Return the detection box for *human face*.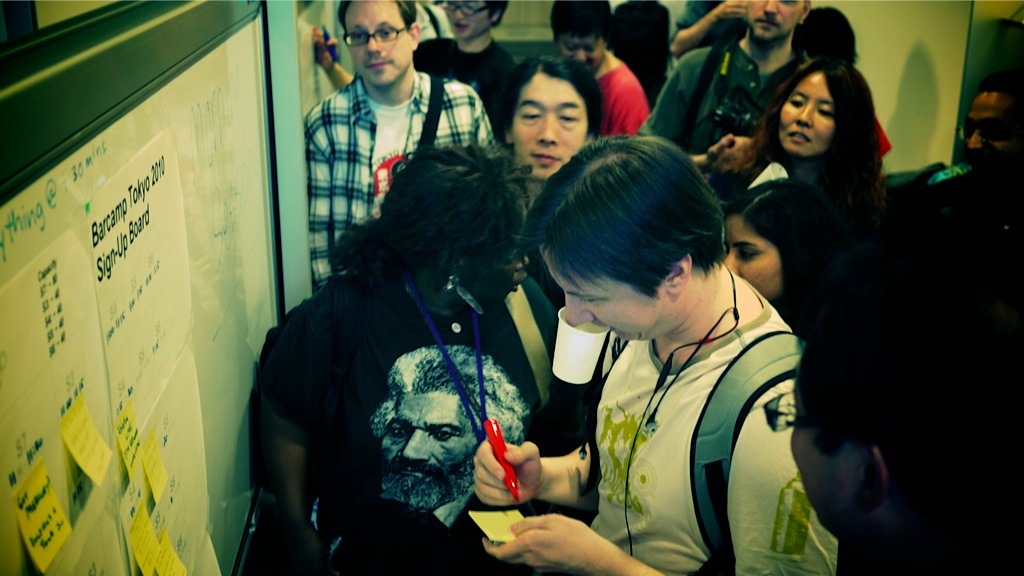
Rect(549, 248, 683, 347).
